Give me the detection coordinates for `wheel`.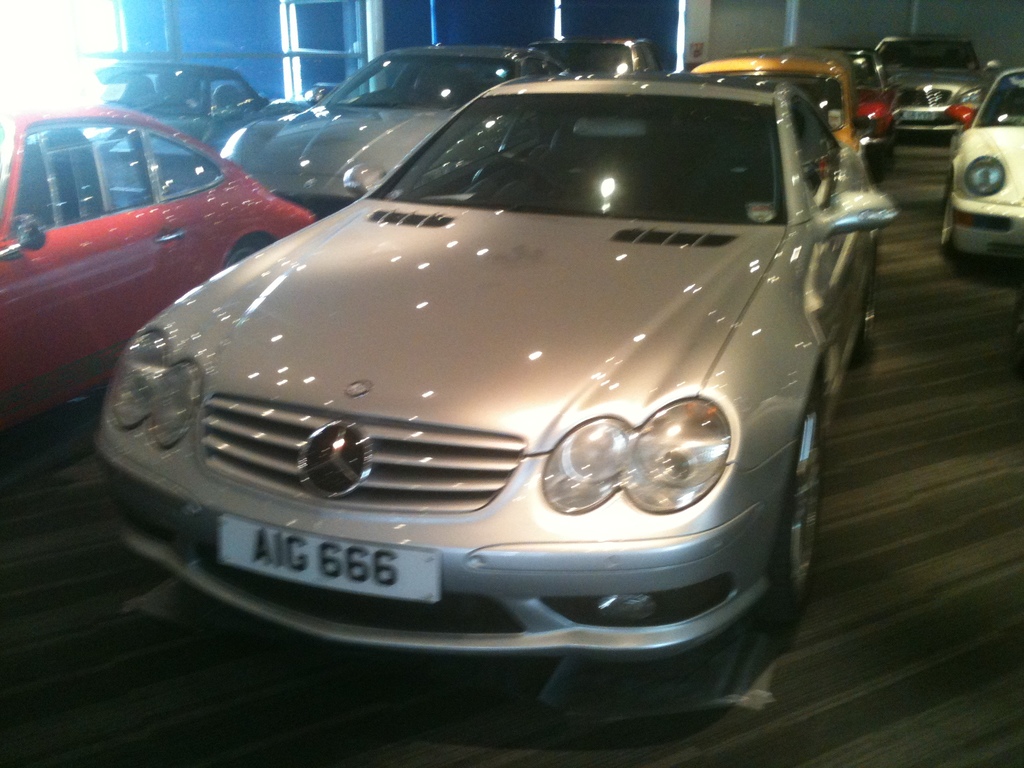
[222, 245, 266, 270].
